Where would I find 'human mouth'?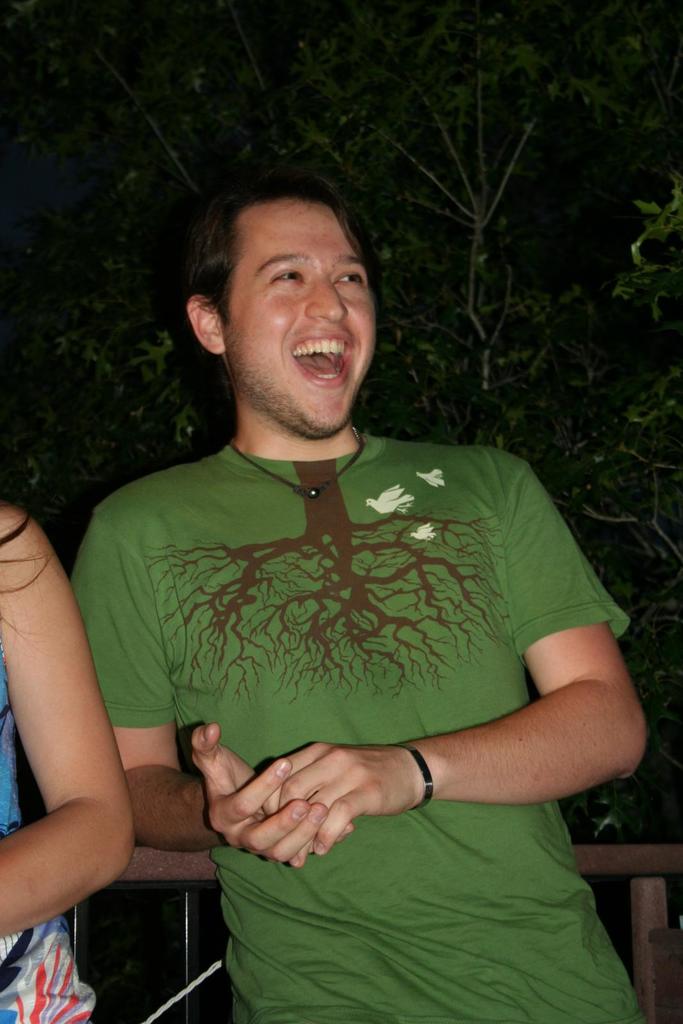
At BBox(289, 328, 352, 388).
